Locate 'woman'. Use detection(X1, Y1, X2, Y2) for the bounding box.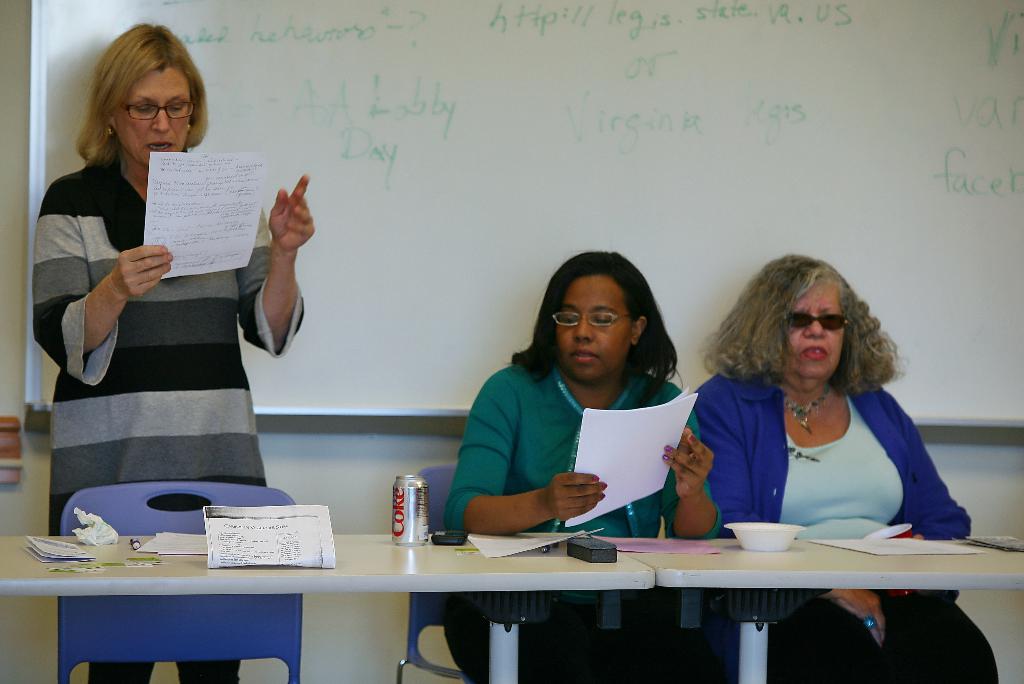
detection(433, 247, 729, 683).
